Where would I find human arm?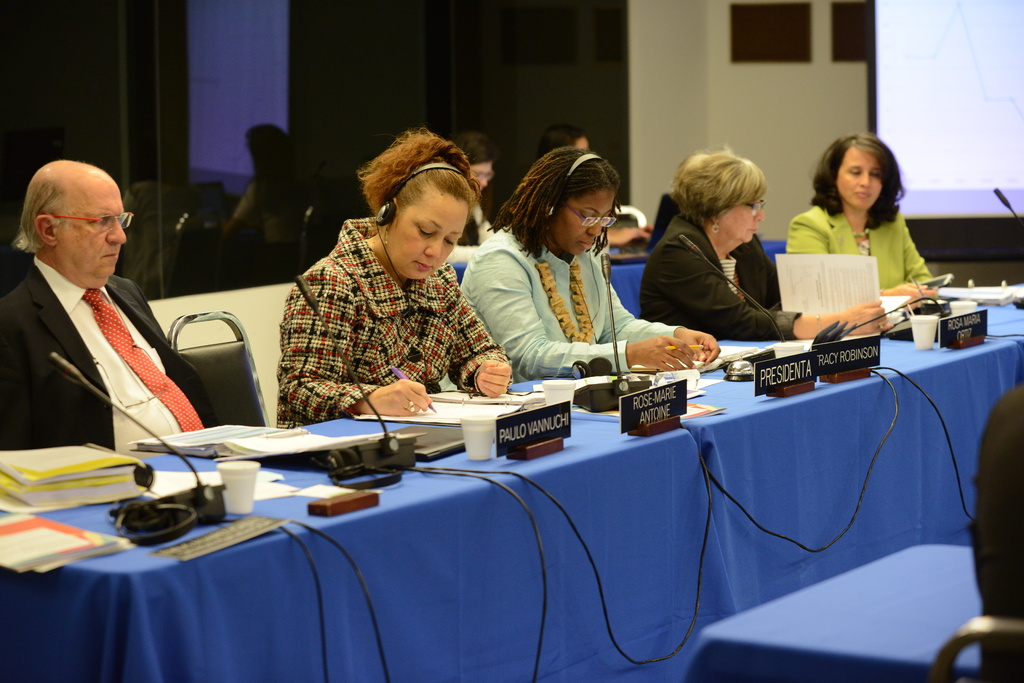
At x1=472, y1=254, x2=692, y2=373.
